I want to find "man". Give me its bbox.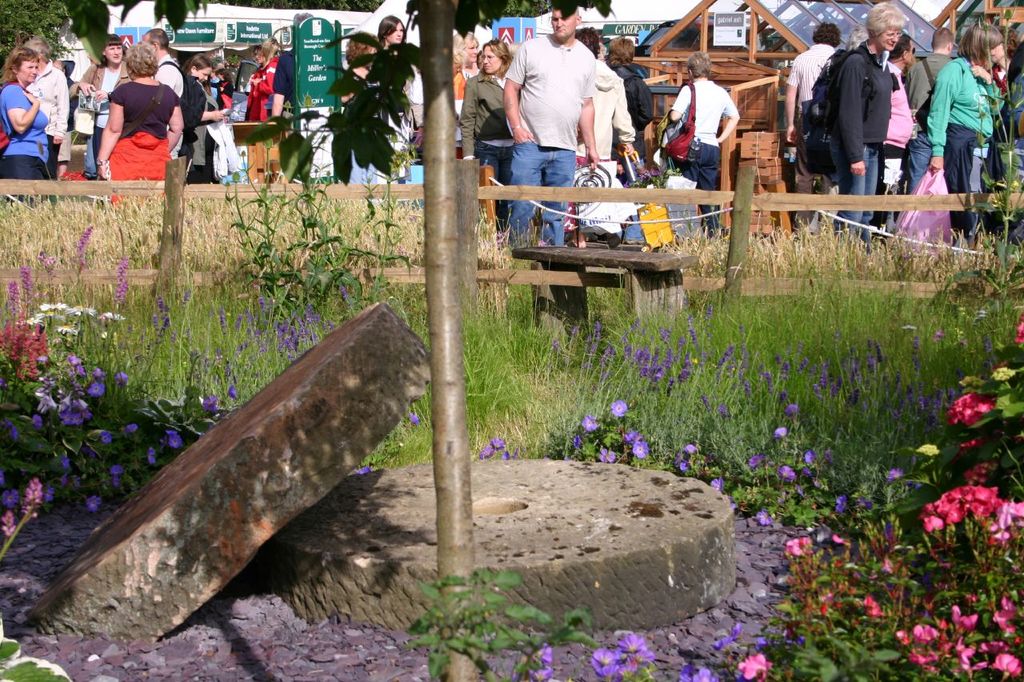
902,27,955,187.
